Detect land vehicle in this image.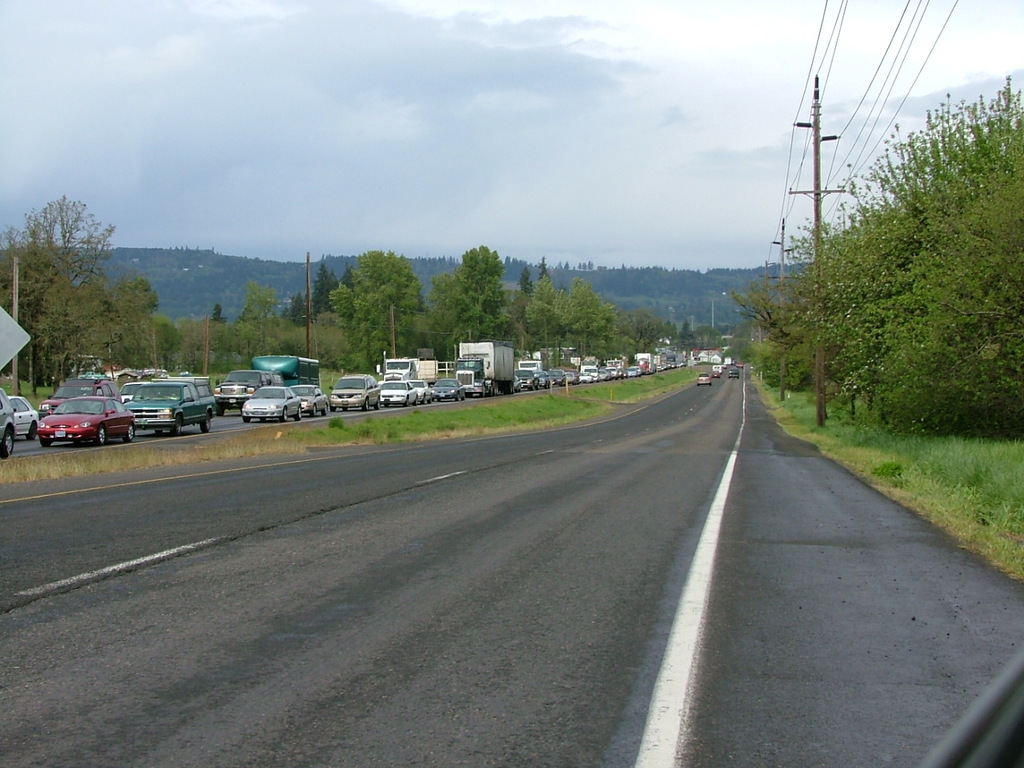
Detection: (left=696, top=374, right=710, bottom=386).
